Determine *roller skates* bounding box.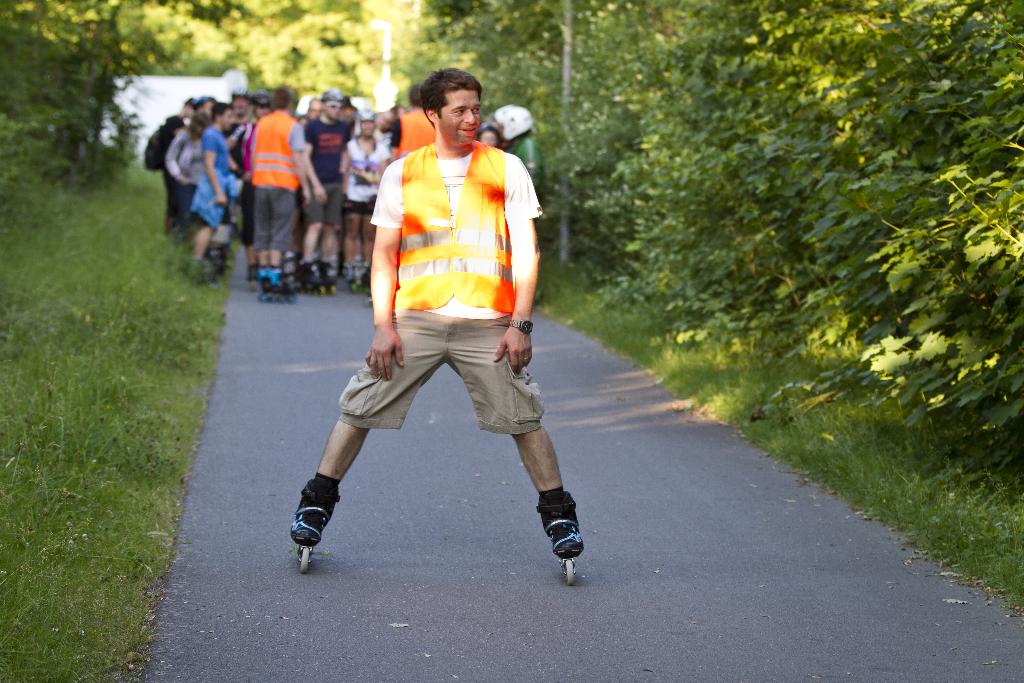
Determined: box=[535, 488, 585, 586].
